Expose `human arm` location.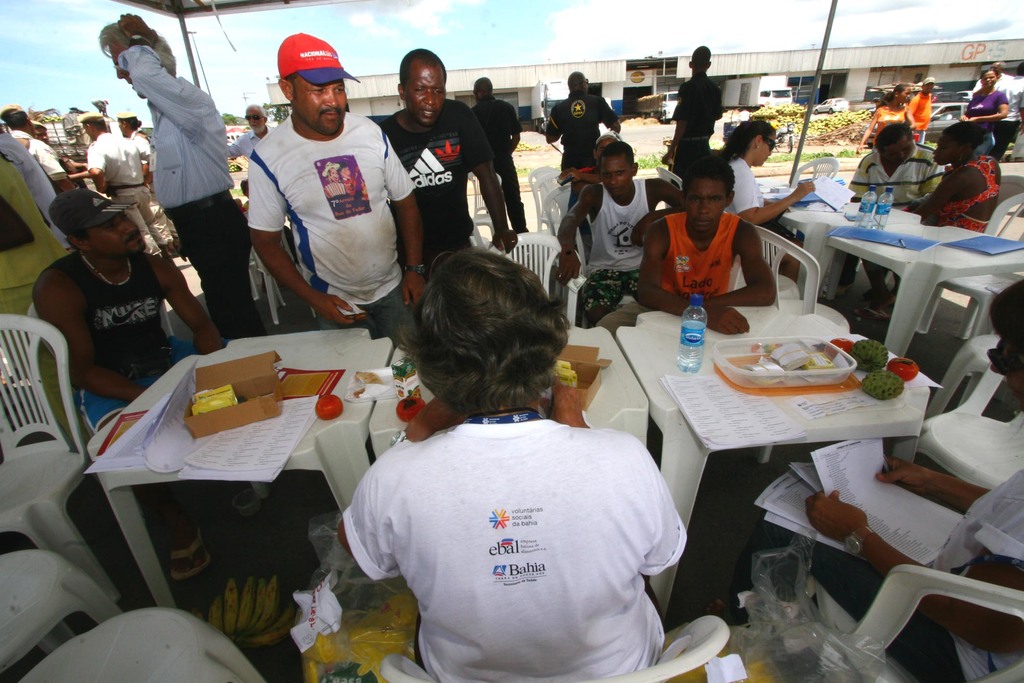
Exposed at box(638, 222, 748, 336).
